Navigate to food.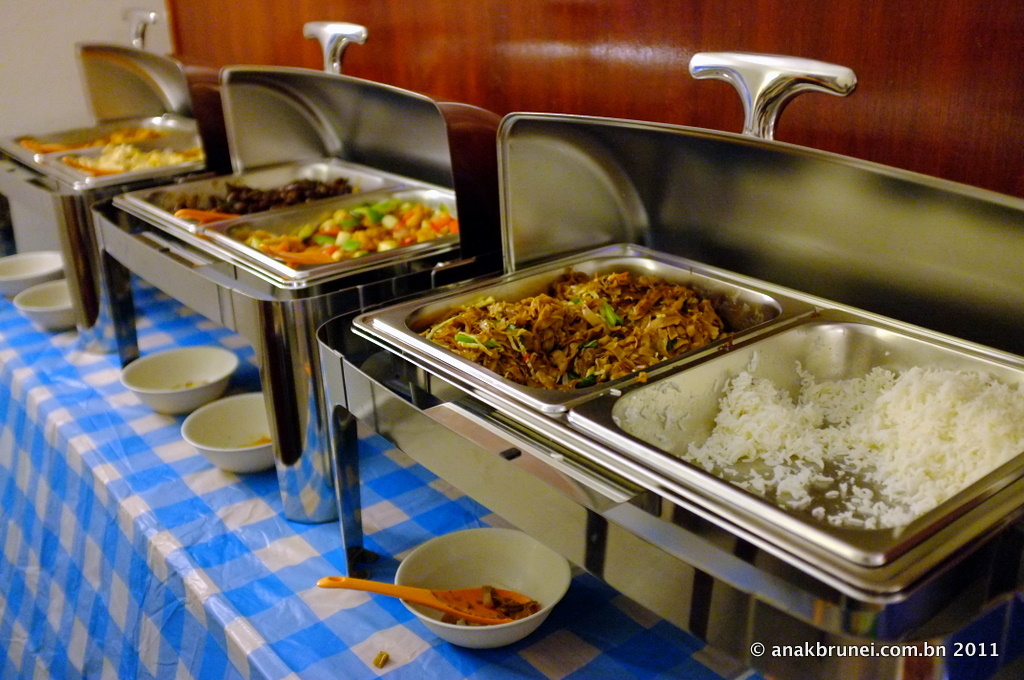
Navigation target: l=20, t=127, r=160, b=156.
